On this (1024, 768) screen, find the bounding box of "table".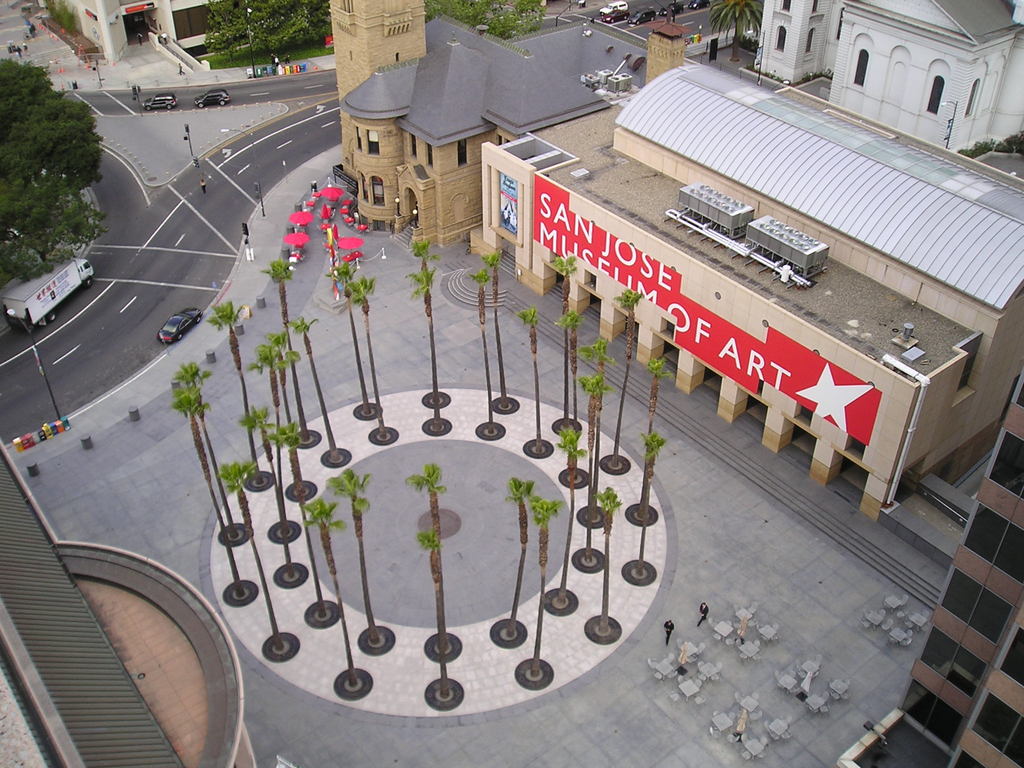
Bounding box: 803,694,824,709.
